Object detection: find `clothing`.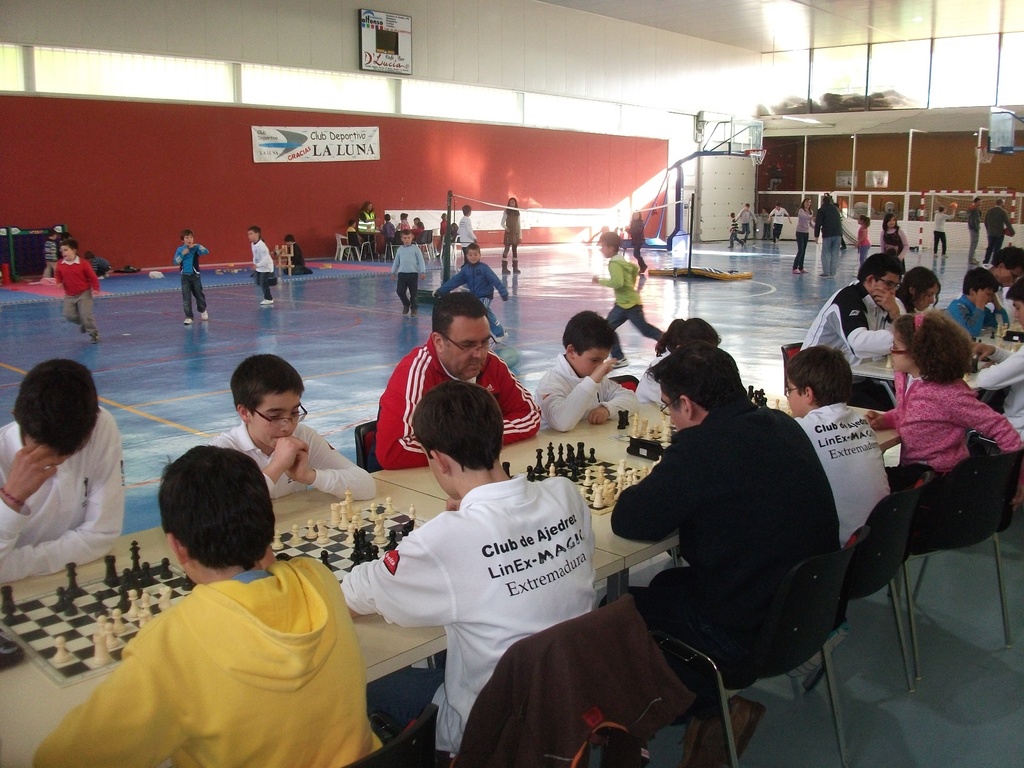
left=611, top=362, right=692, bottom=413.
